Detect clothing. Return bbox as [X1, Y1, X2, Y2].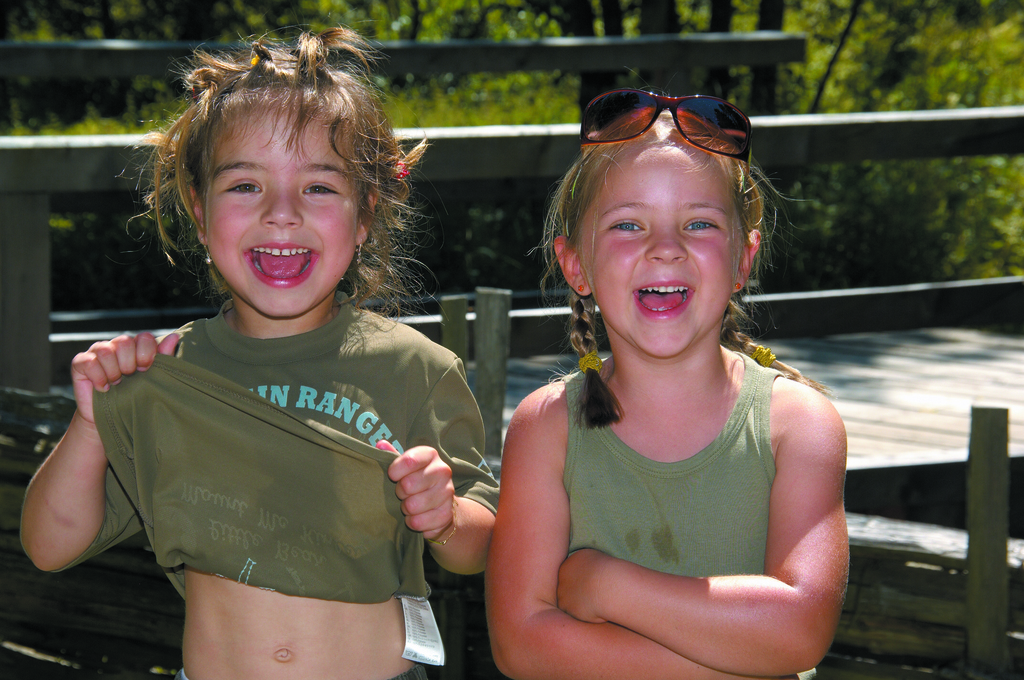
[564, 370, 772, 574].
